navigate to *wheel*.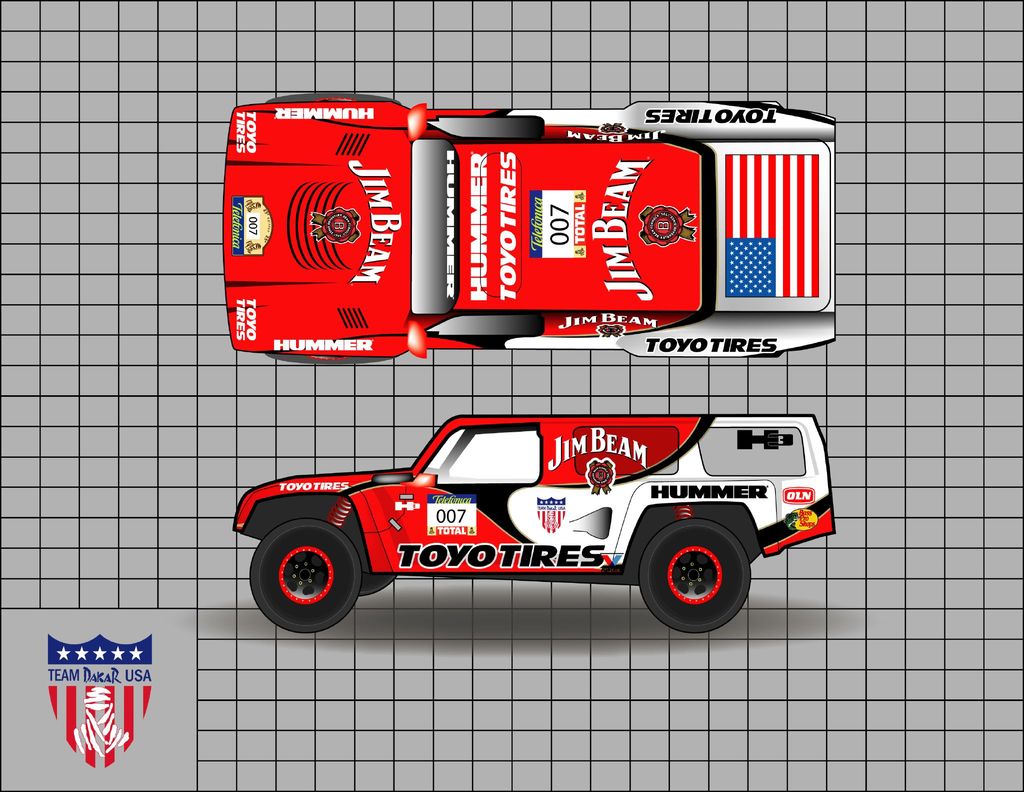
Navigation target: [355,573,397,598].
